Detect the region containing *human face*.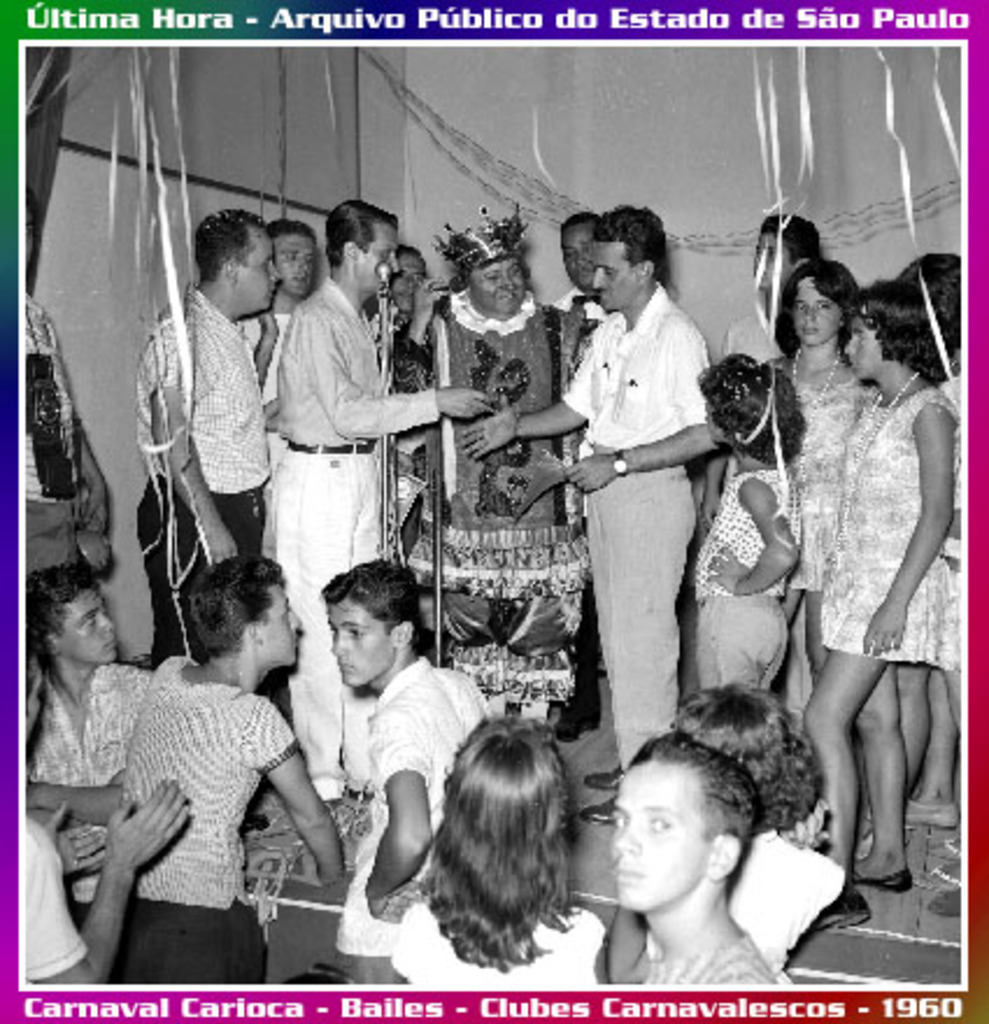
282,237,312,296.
